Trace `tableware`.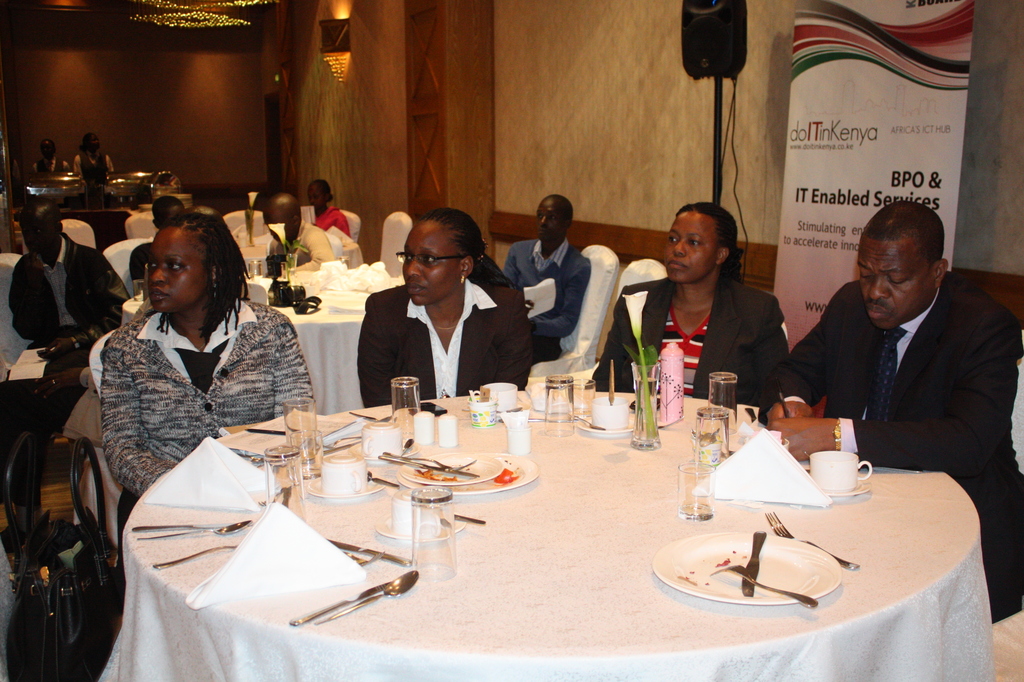
Traced to (x1=505, y1=423, x2=532, y2=457).
